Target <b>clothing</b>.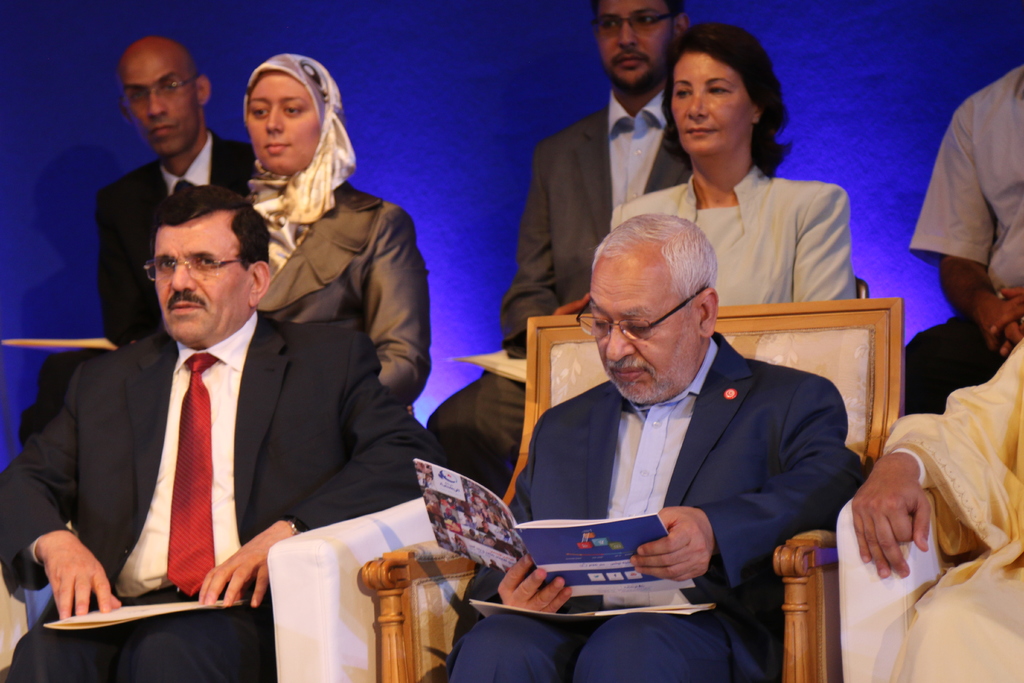
Target region: x1=893, y1=63, x2=1023, y2=422.
